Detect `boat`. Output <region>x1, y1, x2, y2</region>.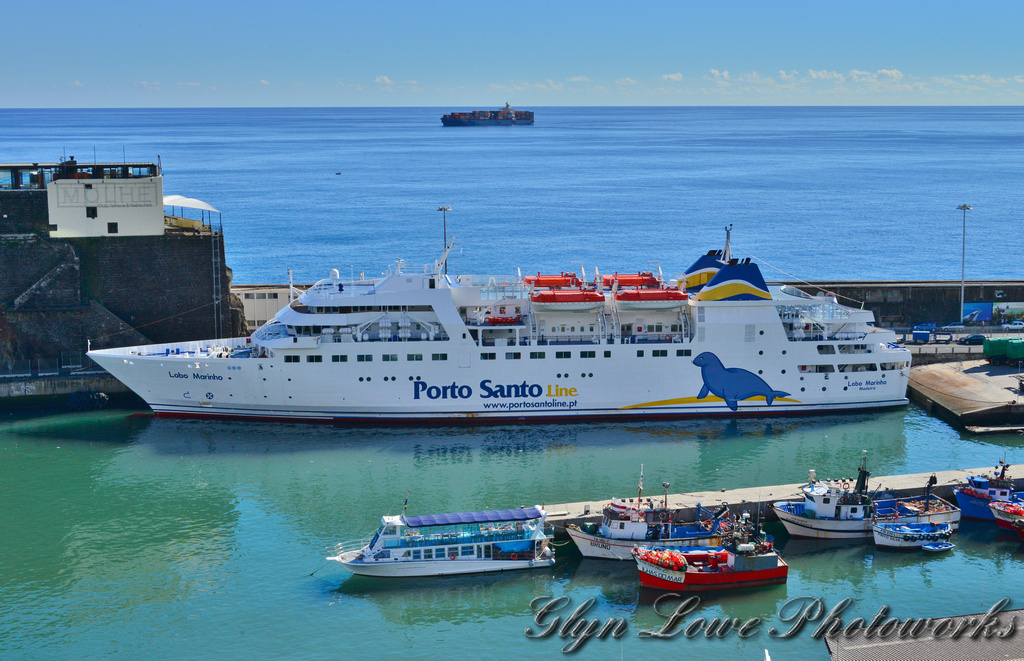
<region>80, 220, 915, 432</region>.
